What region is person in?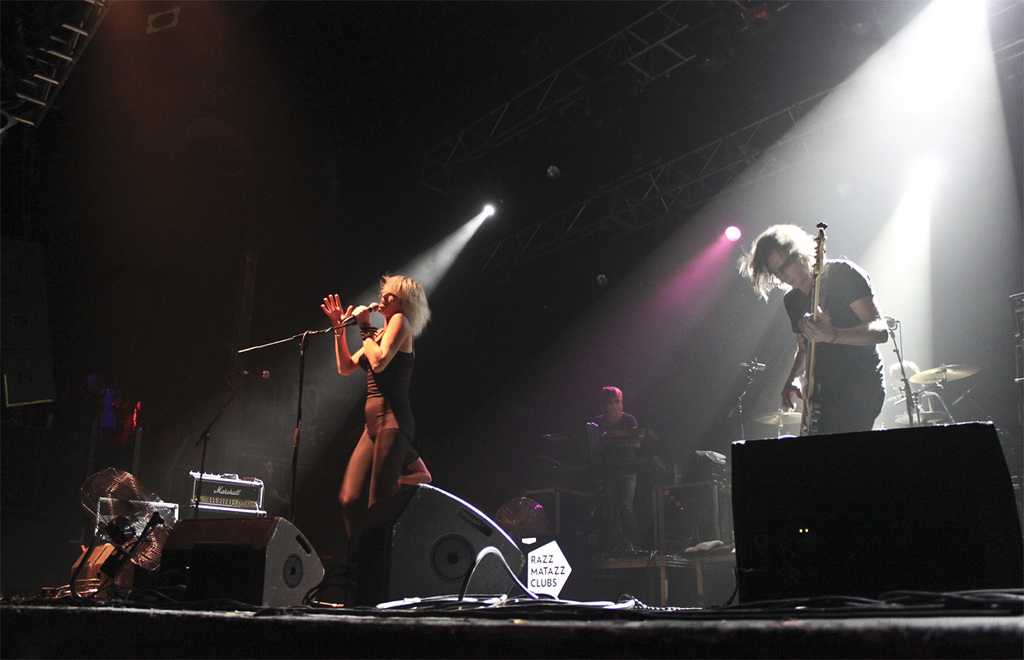
box=[256, 458, 296, 520].
